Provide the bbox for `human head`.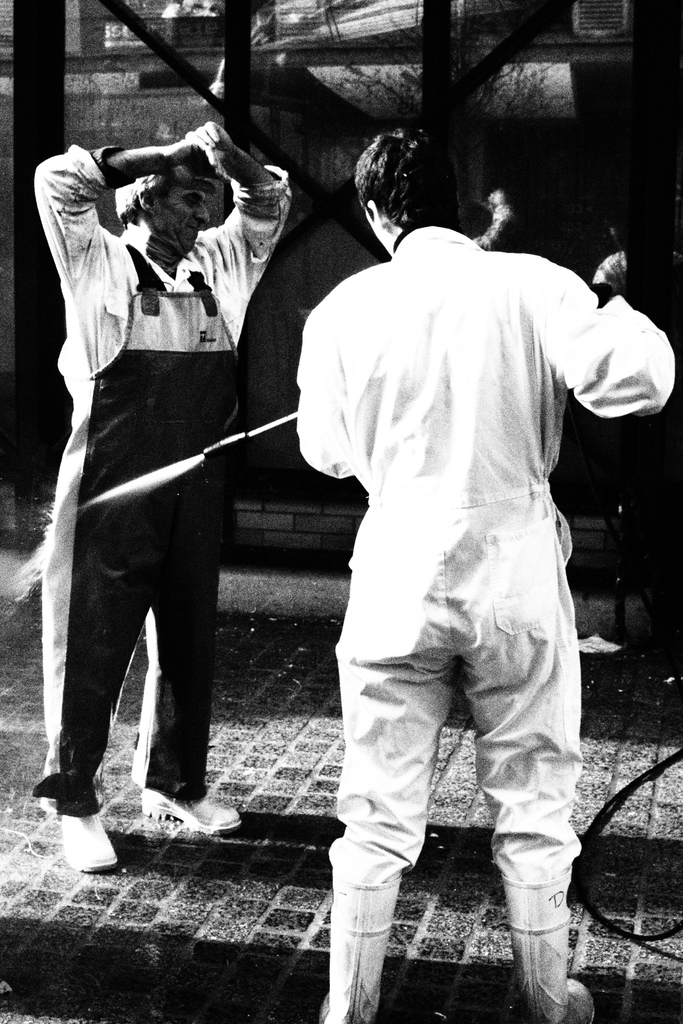
352 121 466 237.
